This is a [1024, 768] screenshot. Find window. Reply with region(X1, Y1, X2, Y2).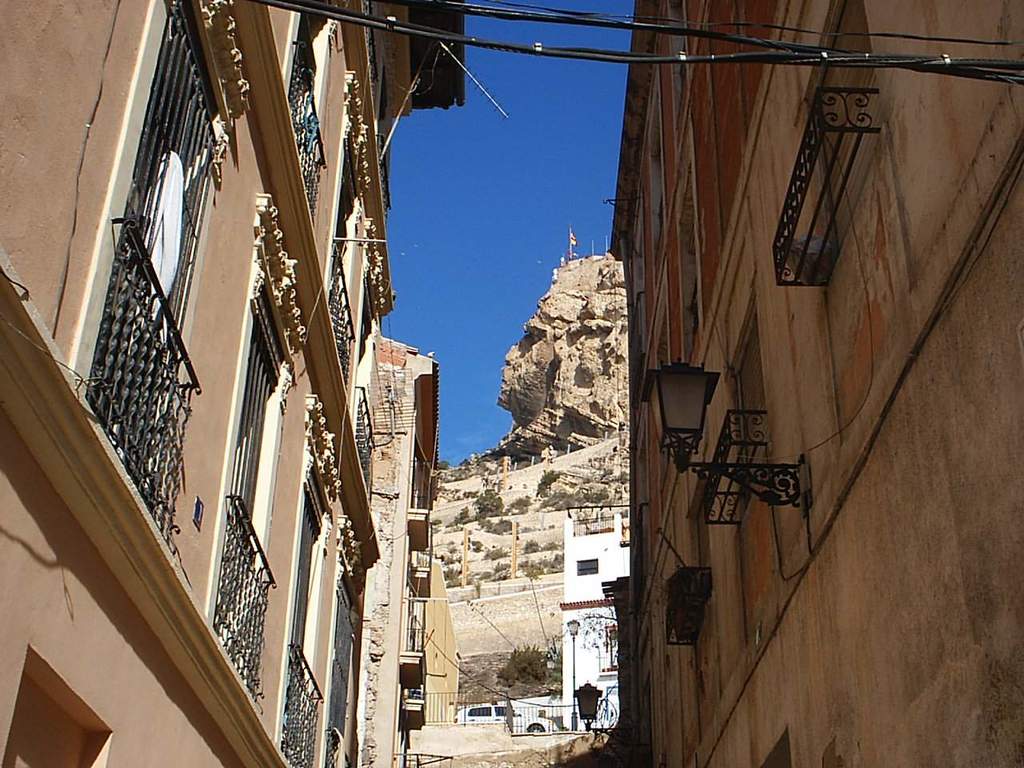
region(349, 342, 381, 502).
